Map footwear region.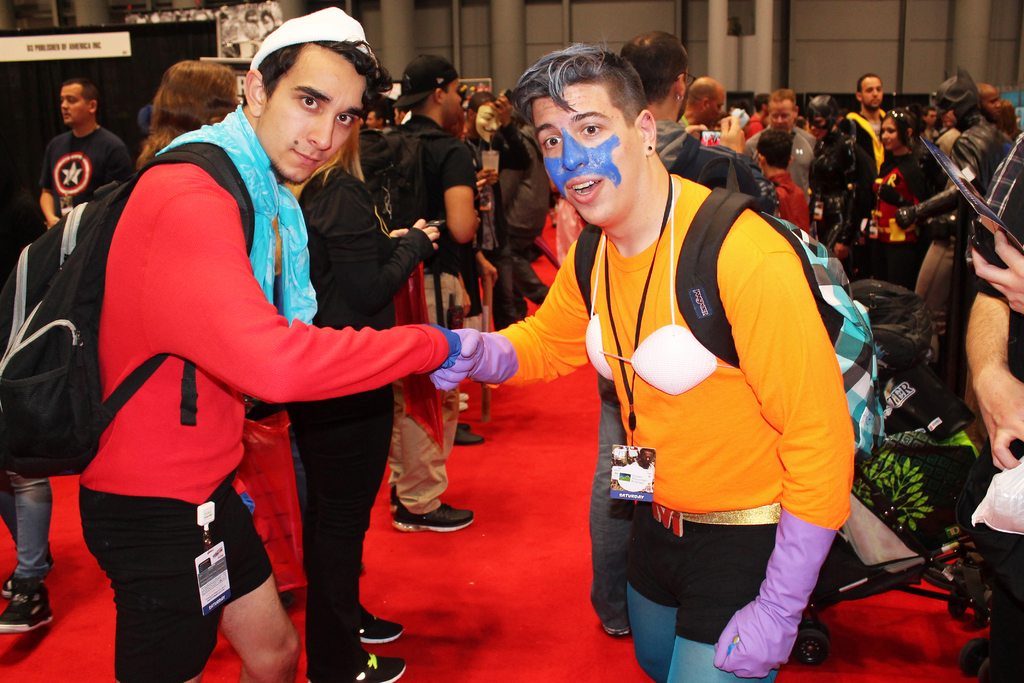
Mapped to bbox=(390, 488, 403, 506).
